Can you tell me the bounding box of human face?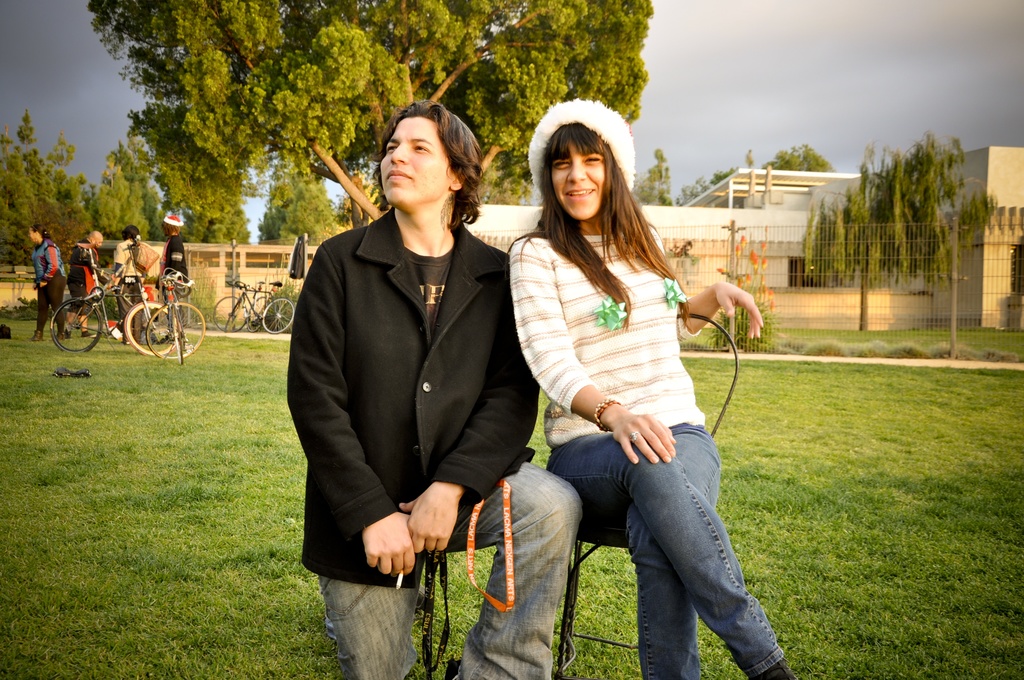
box=[554, 136, 609, 220].
